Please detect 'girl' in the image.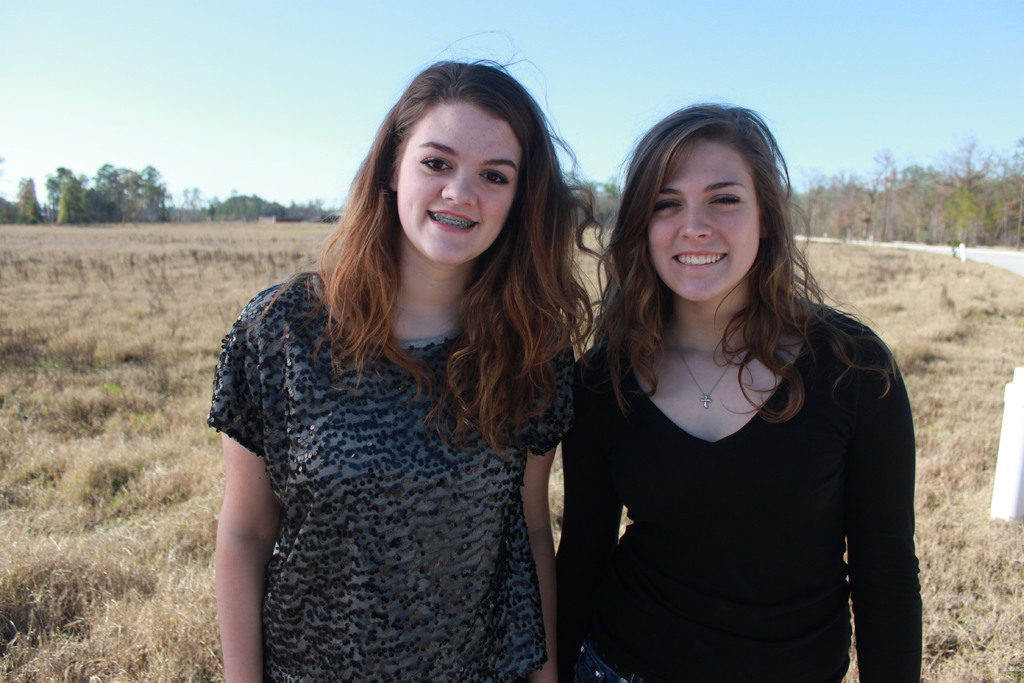
(220,60,576,682).
